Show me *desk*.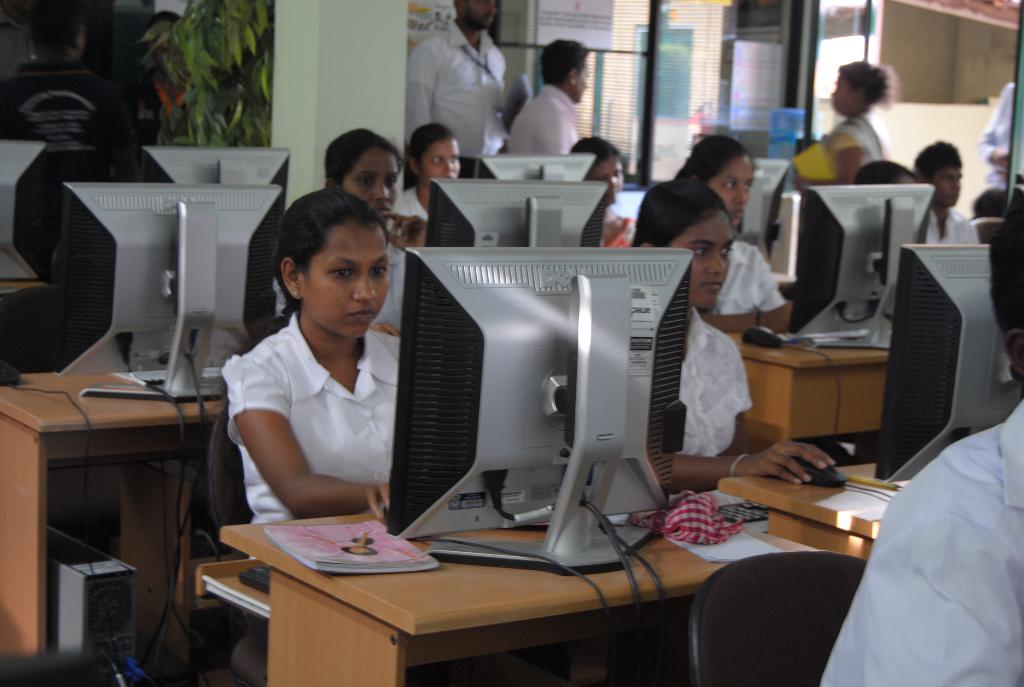
*desk* is here: 193, 510, 820, 686.
